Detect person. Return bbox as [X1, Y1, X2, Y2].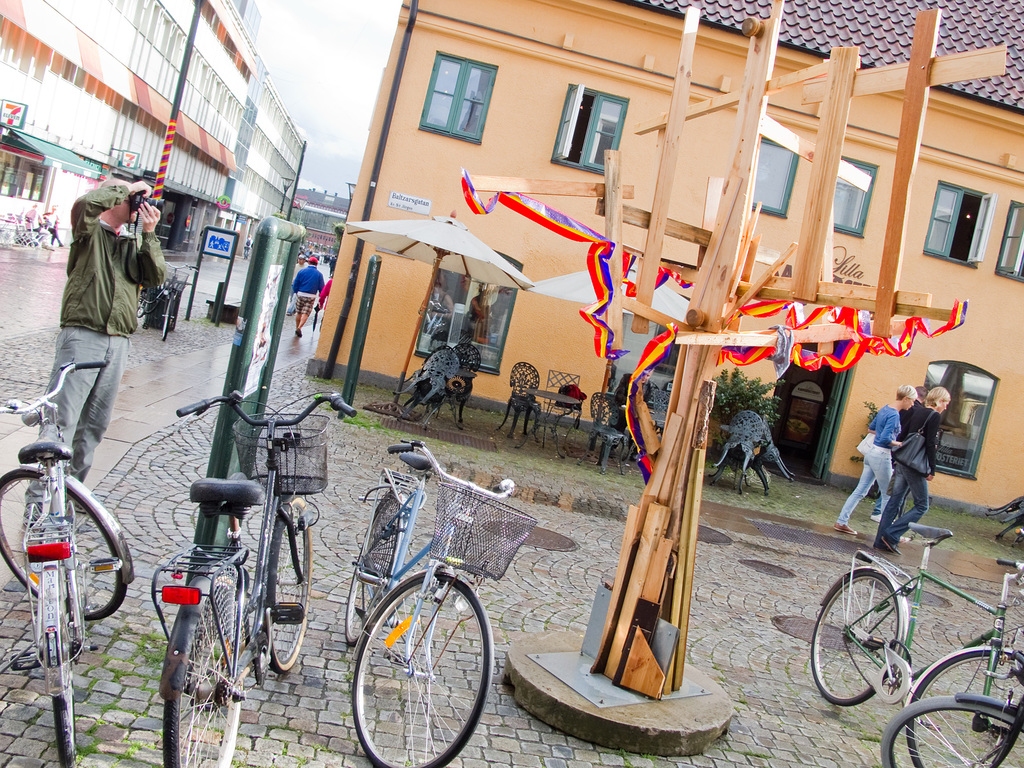
[19, 179, 172, 527].
